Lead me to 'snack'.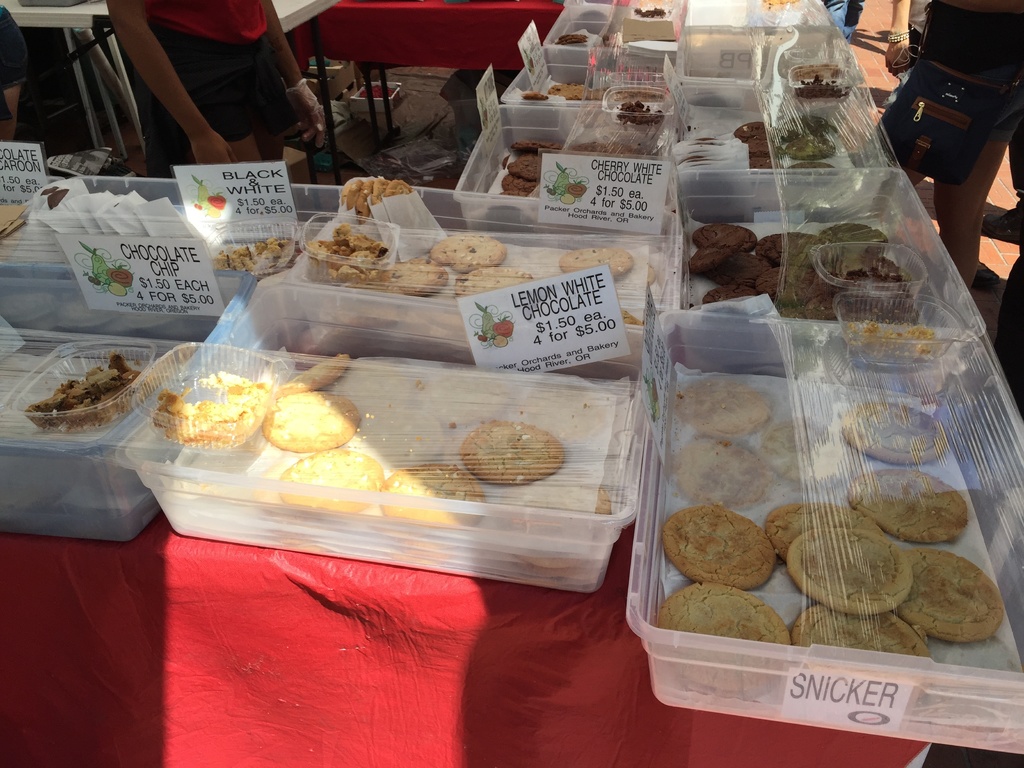
Lead to left=462, top=424, right=568, bottom=487.
